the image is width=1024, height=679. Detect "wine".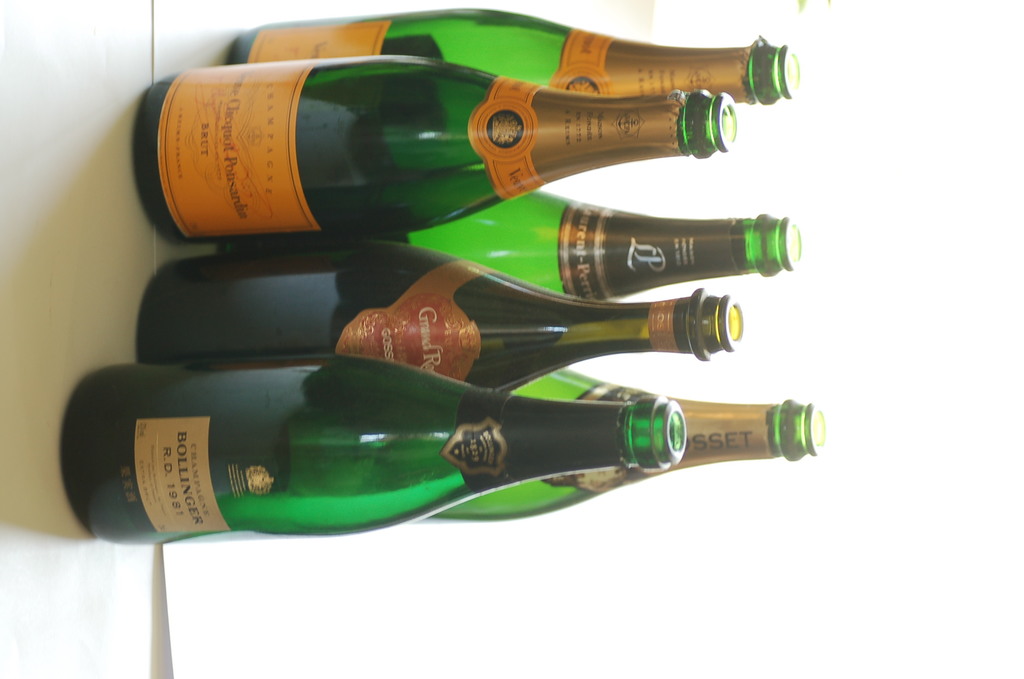
Detection: 160,29,747,252.
